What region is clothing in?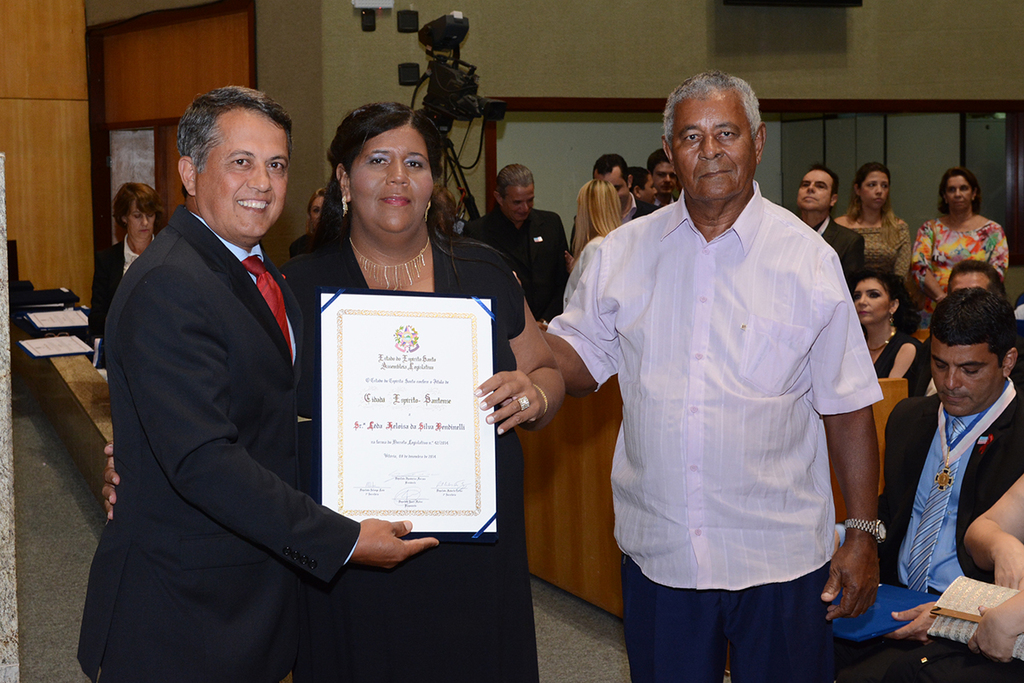
[570, 138, 889, 657].
